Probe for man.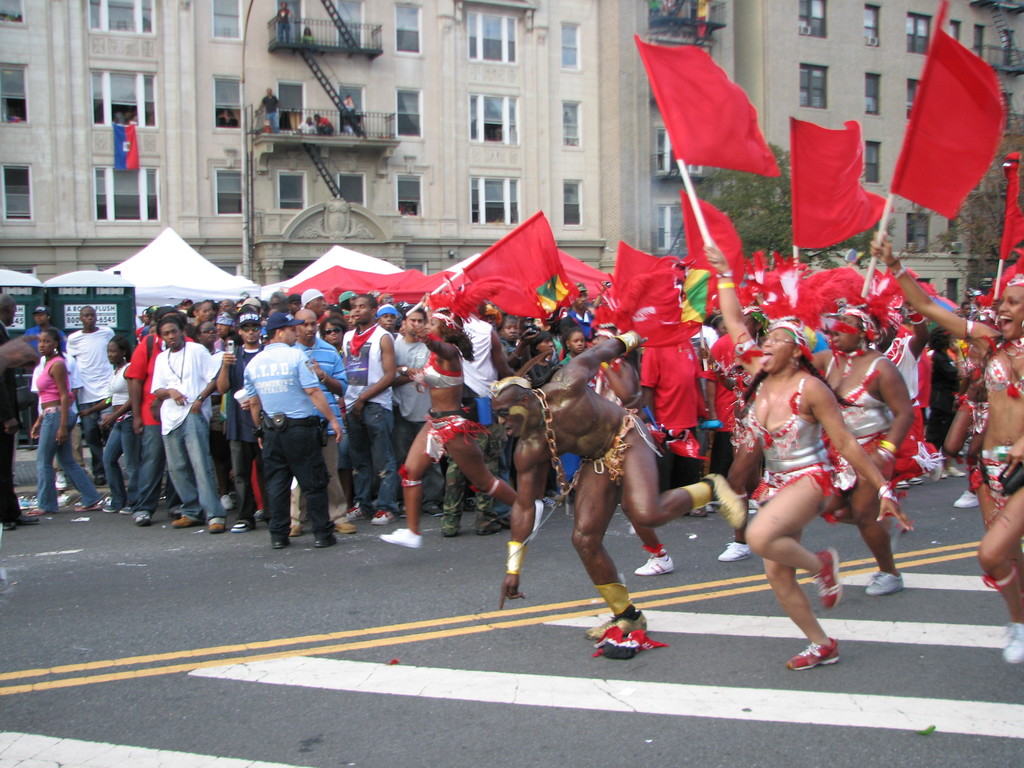
Probe result: [x1=150, y1=318, x2=232, y2=536].
